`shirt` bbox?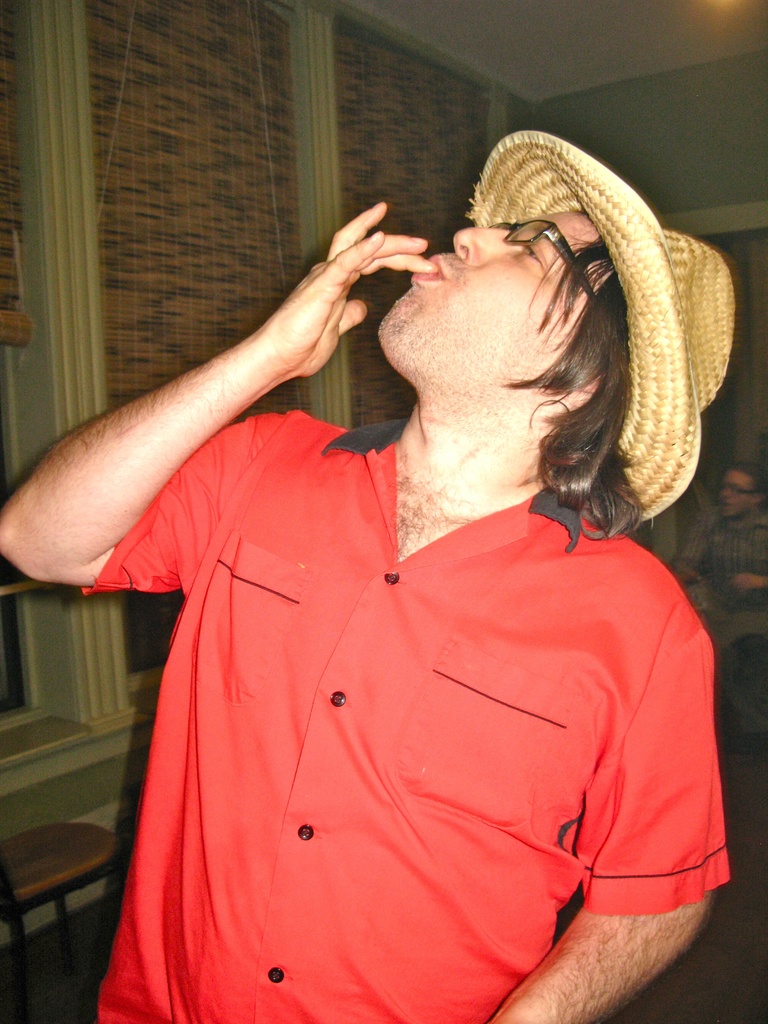
76 288 732 993
